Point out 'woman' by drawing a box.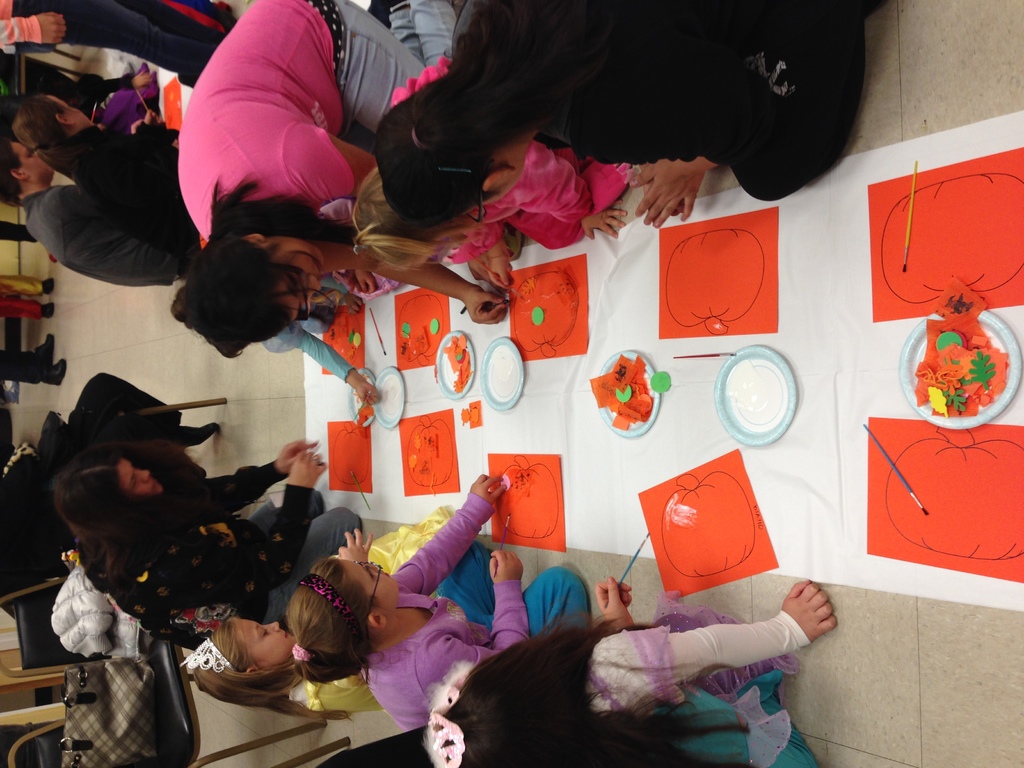
x1=172, y1=0, x2=508, y2=358.
